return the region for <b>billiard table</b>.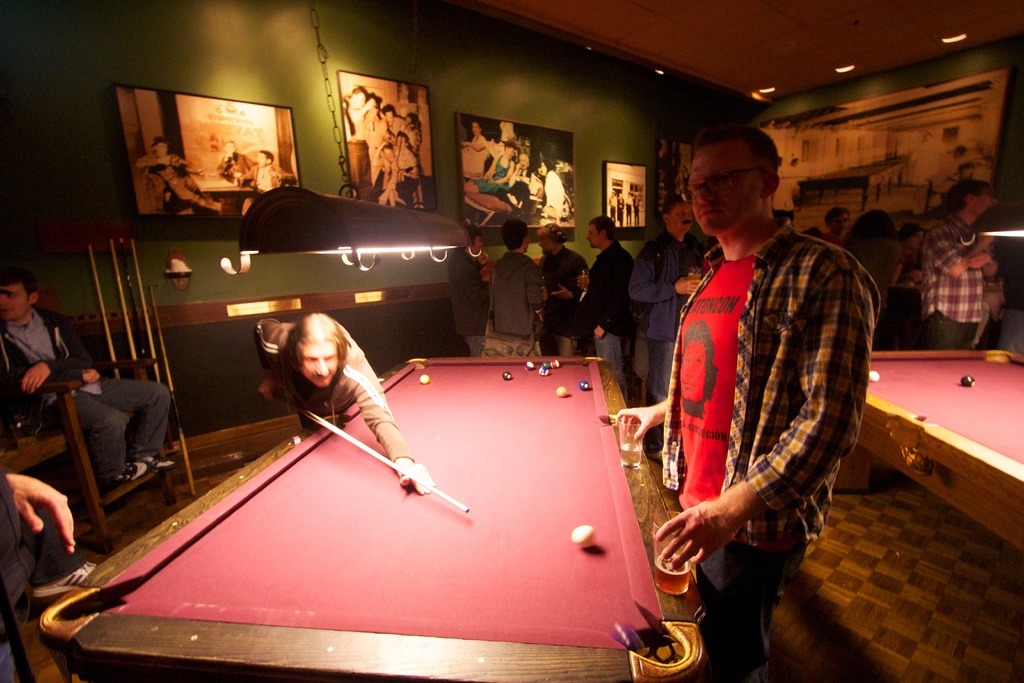
bbox=[38, 357, 706, 682].
